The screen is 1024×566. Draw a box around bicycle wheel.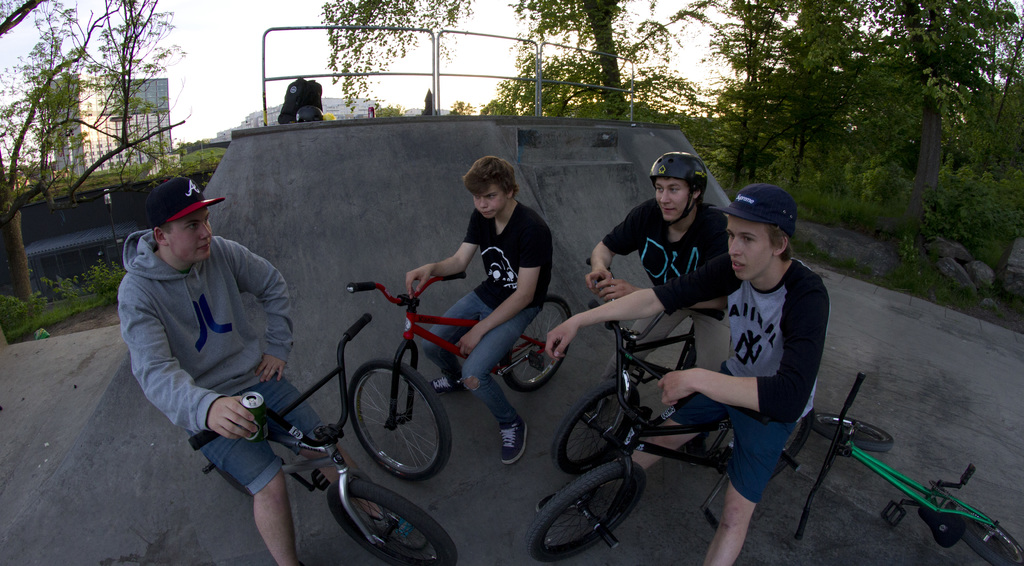
(528,459,648,563).
